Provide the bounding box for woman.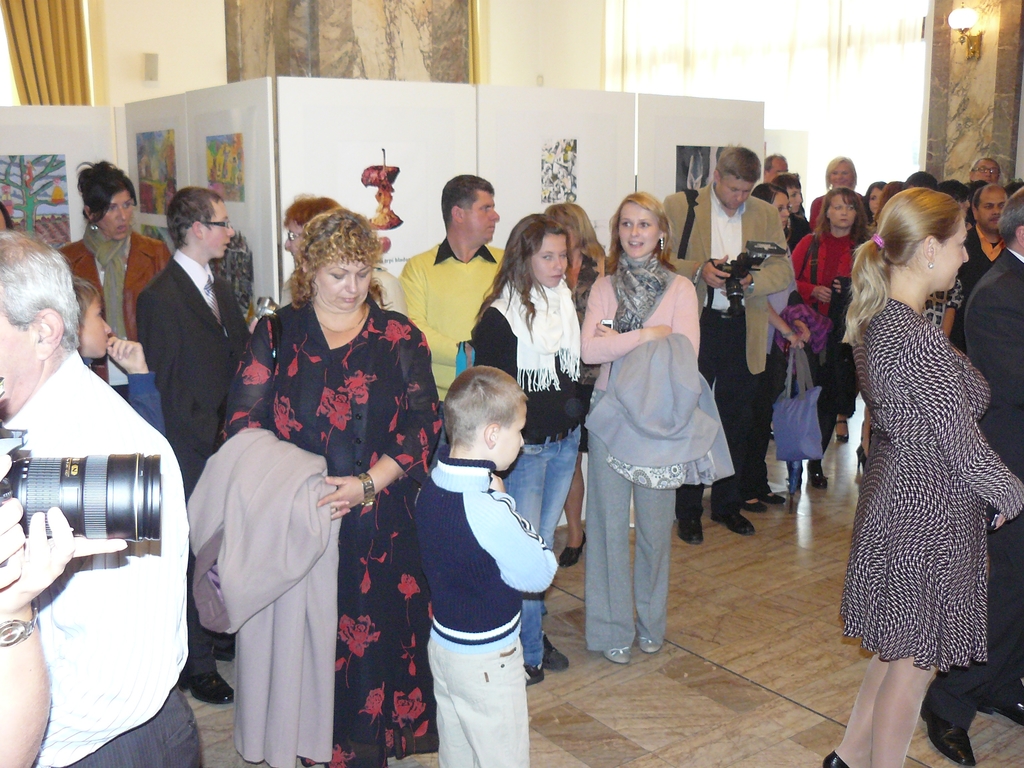
bbox=(813, 152, 870, 208).
